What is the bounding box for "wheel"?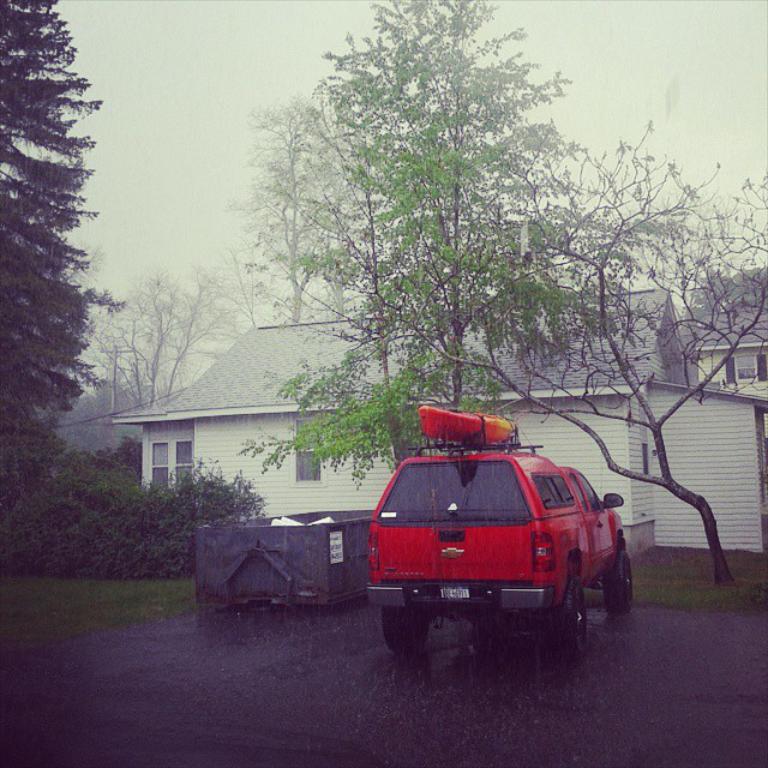
bbox=(601, 545, 635, 620).
